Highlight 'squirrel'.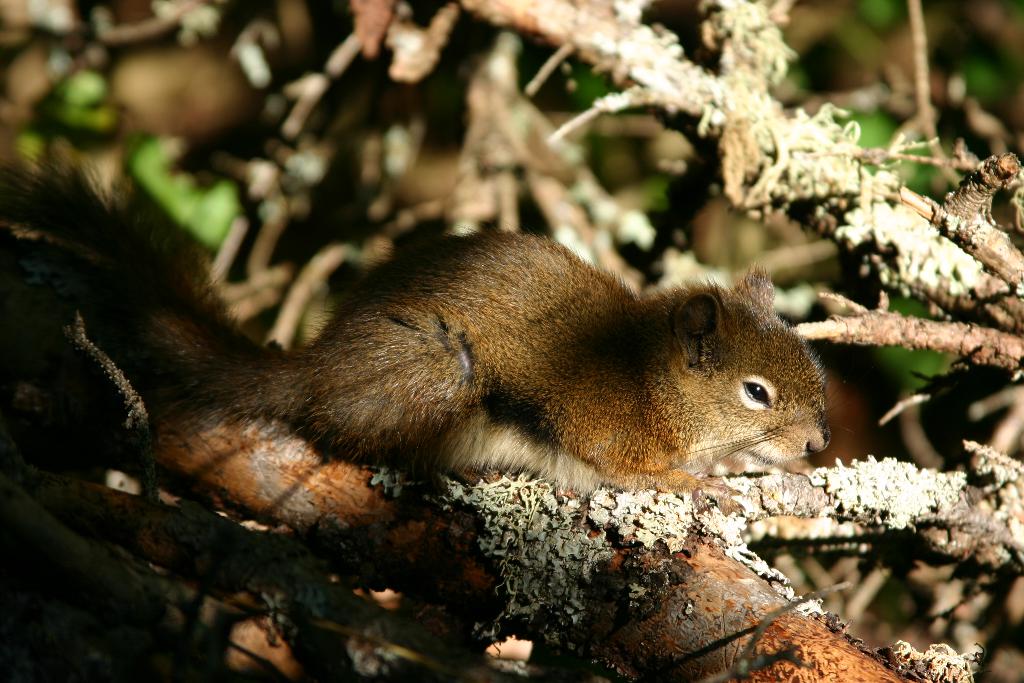
Highlighted region: (left=5, top=134, right=839, bottom=498).
